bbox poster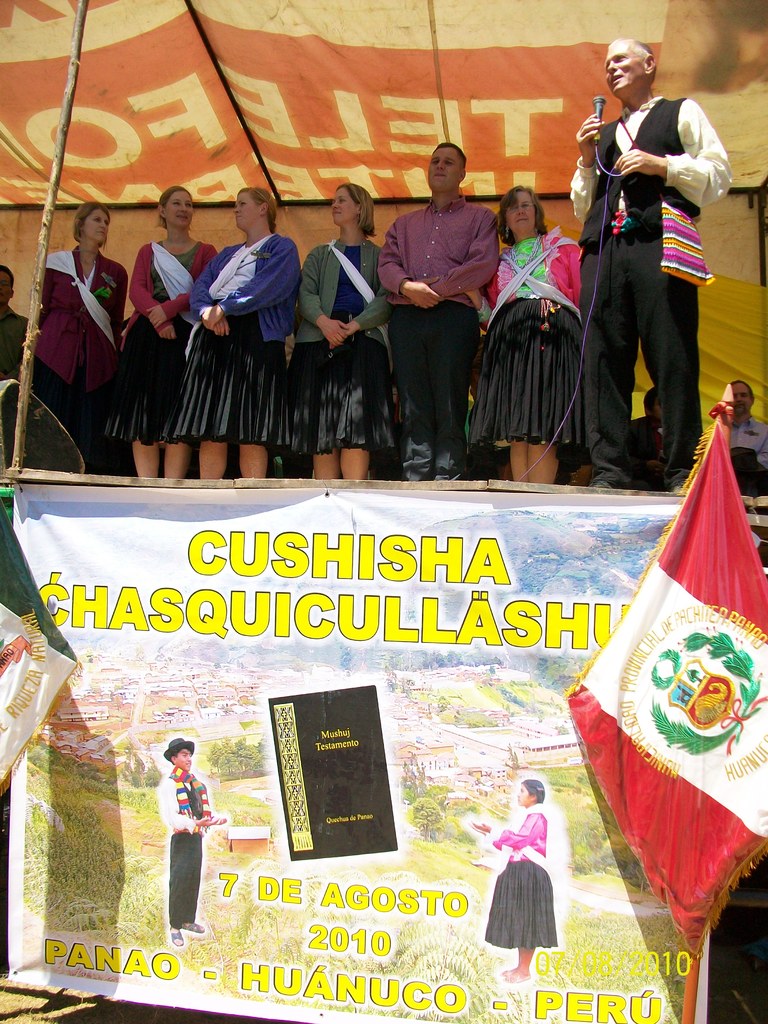
box=[12, 488, 705, 1023]
